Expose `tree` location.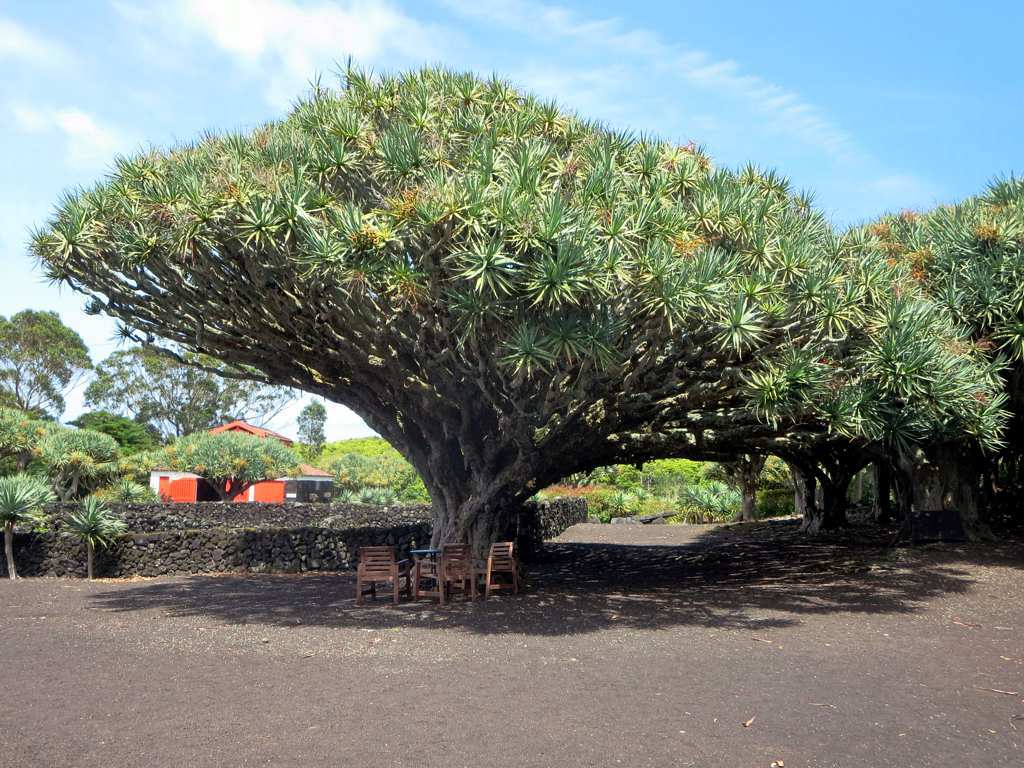
Exposed at [x1=0, y1=470, x2=42, y2=564].
